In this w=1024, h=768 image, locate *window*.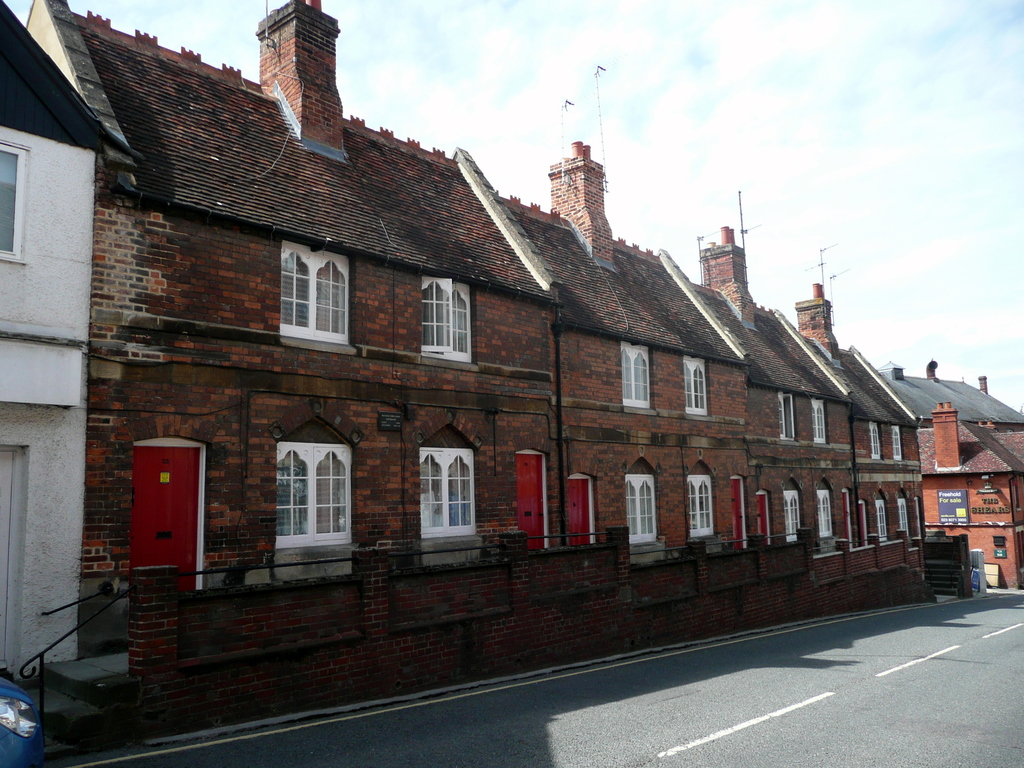
Bounding box: <bbox>993, 536, 1006, 549</bbox>.
